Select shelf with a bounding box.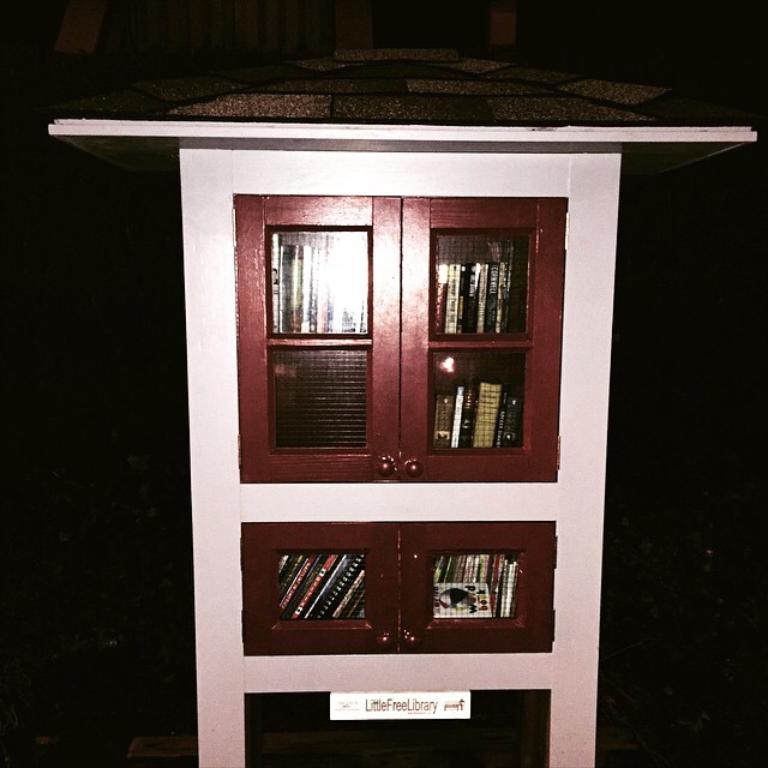
rect(276, 548, 376, 636).
